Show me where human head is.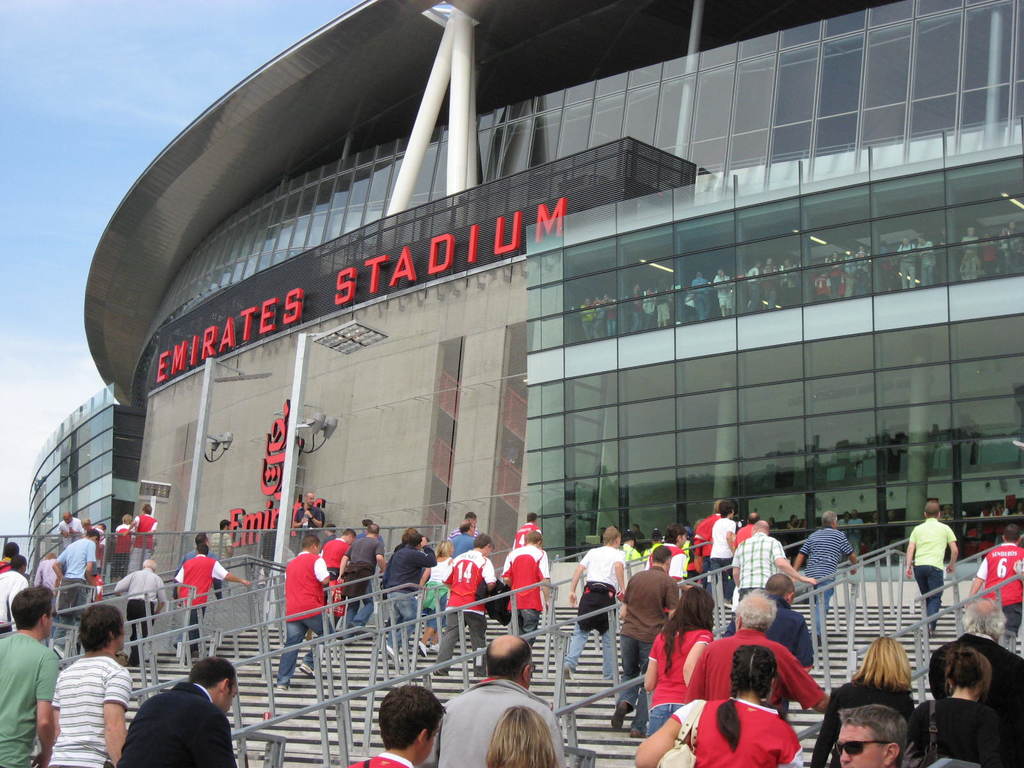
human head is at x1=342, y1=527, x2=361, y2=543.
